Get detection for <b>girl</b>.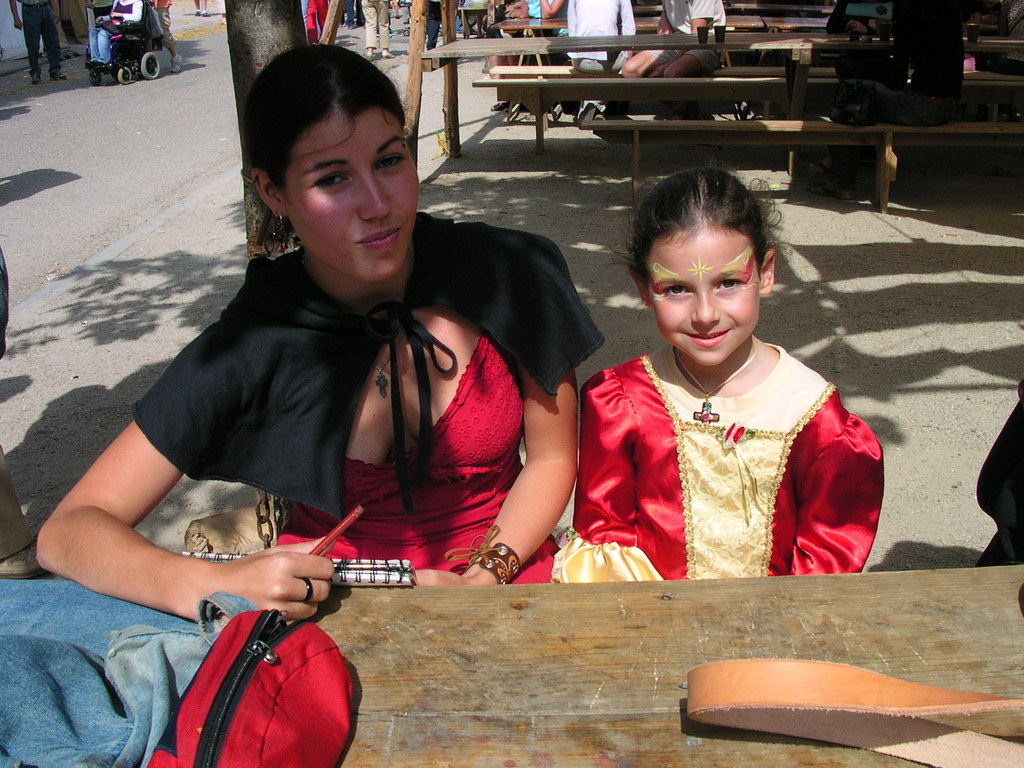
Detection: region(554, 167, 884, 628).
